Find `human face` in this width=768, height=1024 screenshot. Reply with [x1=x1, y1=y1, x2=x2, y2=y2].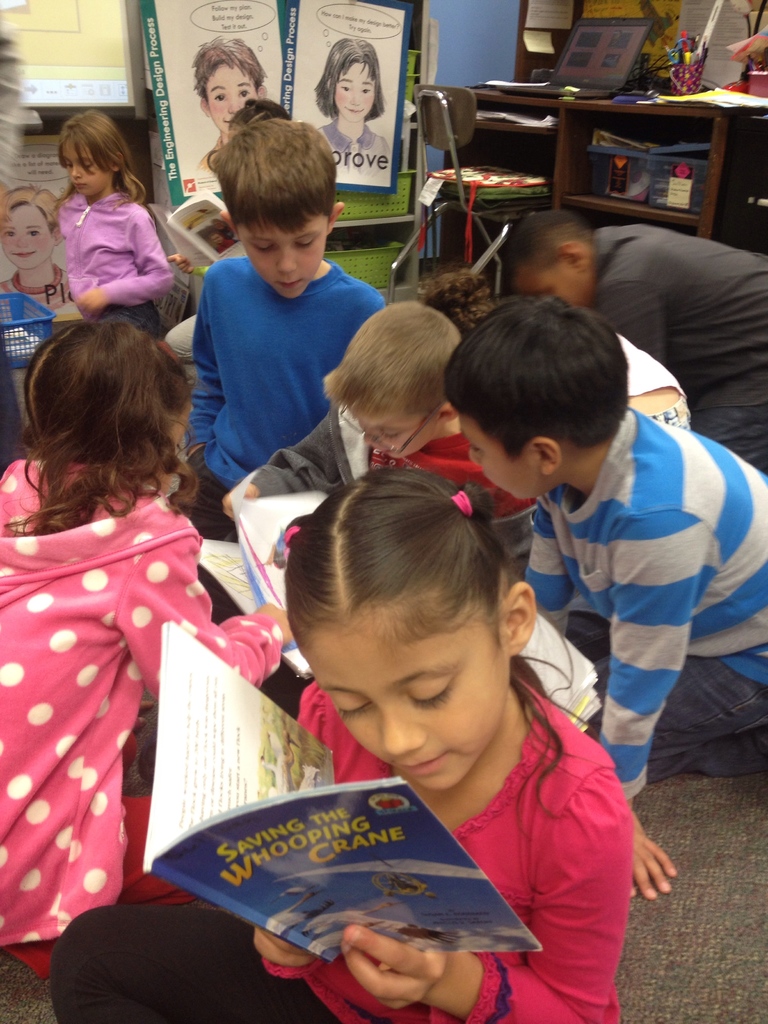
[x1=241, y1=218, x2=335, y2=302].
